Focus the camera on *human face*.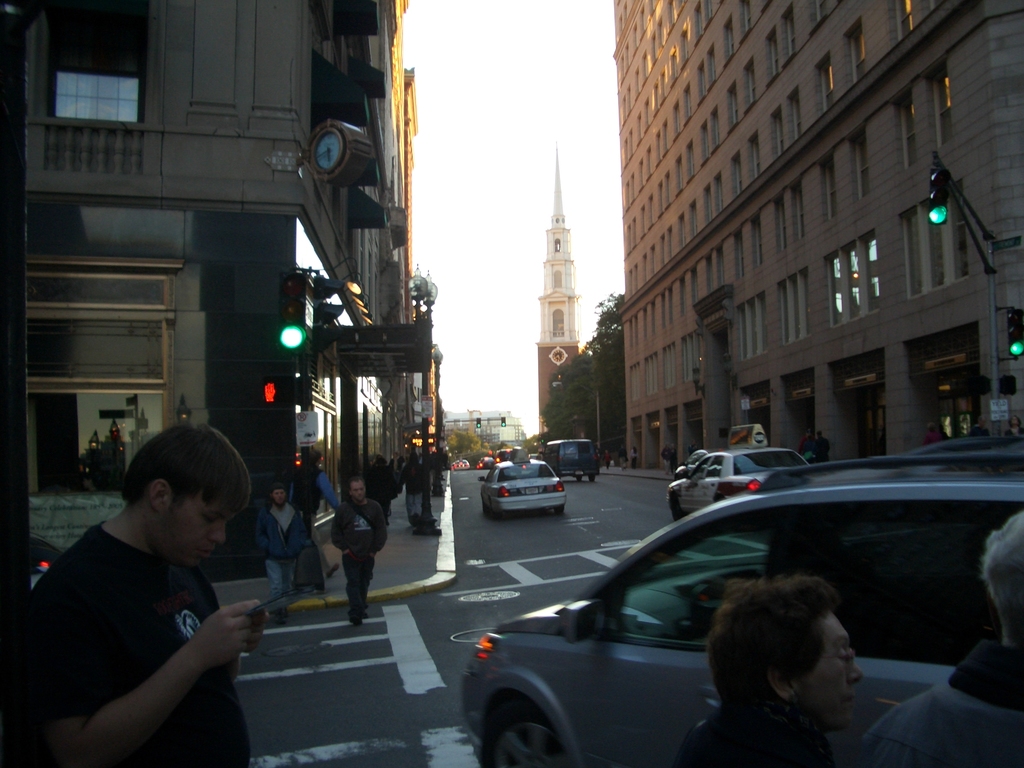
Focus region: pyautogui.locateOnScreen(799, 616, 858, 728).
